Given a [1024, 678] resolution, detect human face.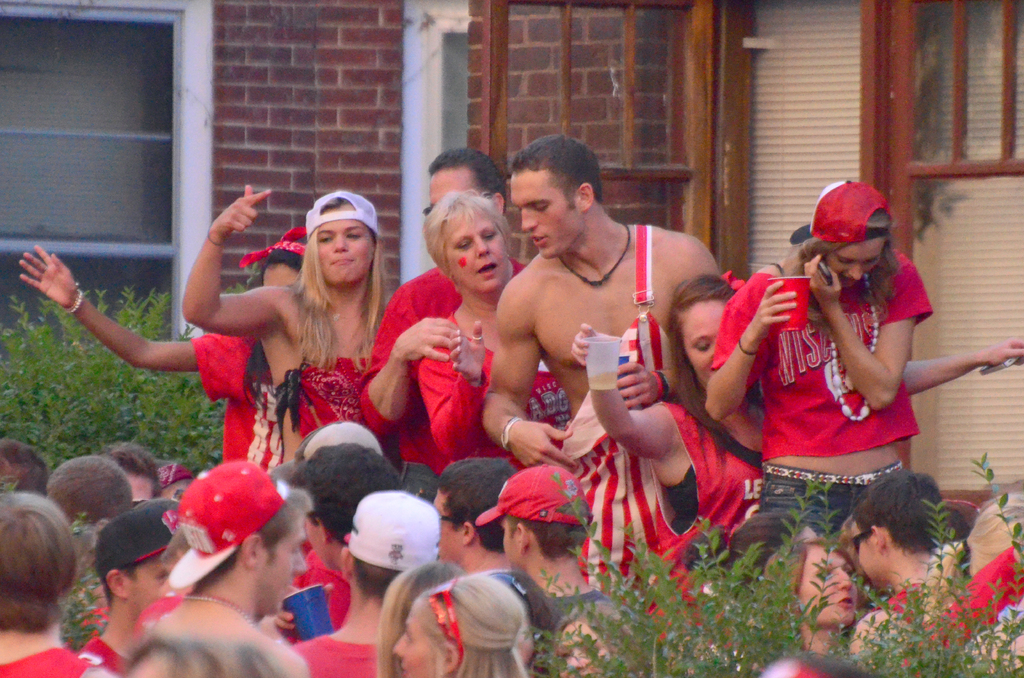
bbox=(446, 207, 508, 286).
